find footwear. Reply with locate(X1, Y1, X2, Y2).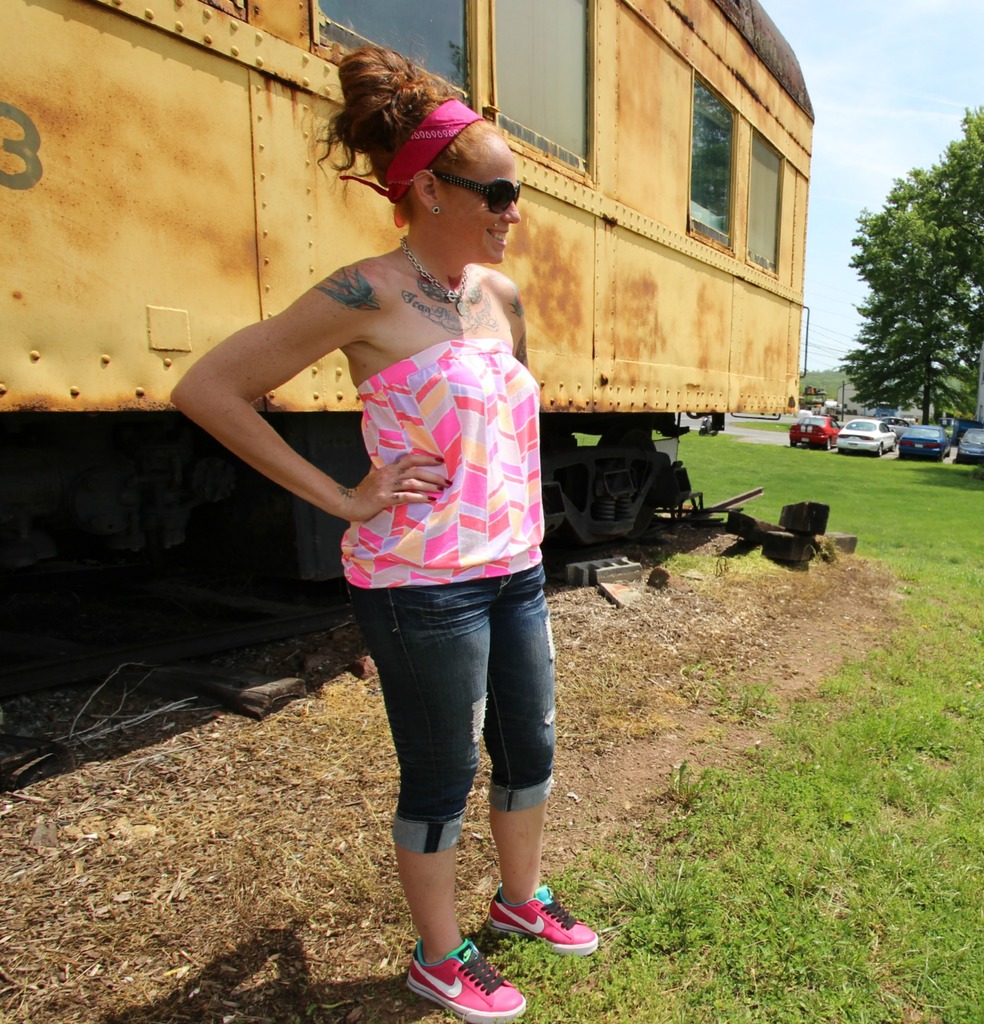
locate(403, 935, 529, 1023).
